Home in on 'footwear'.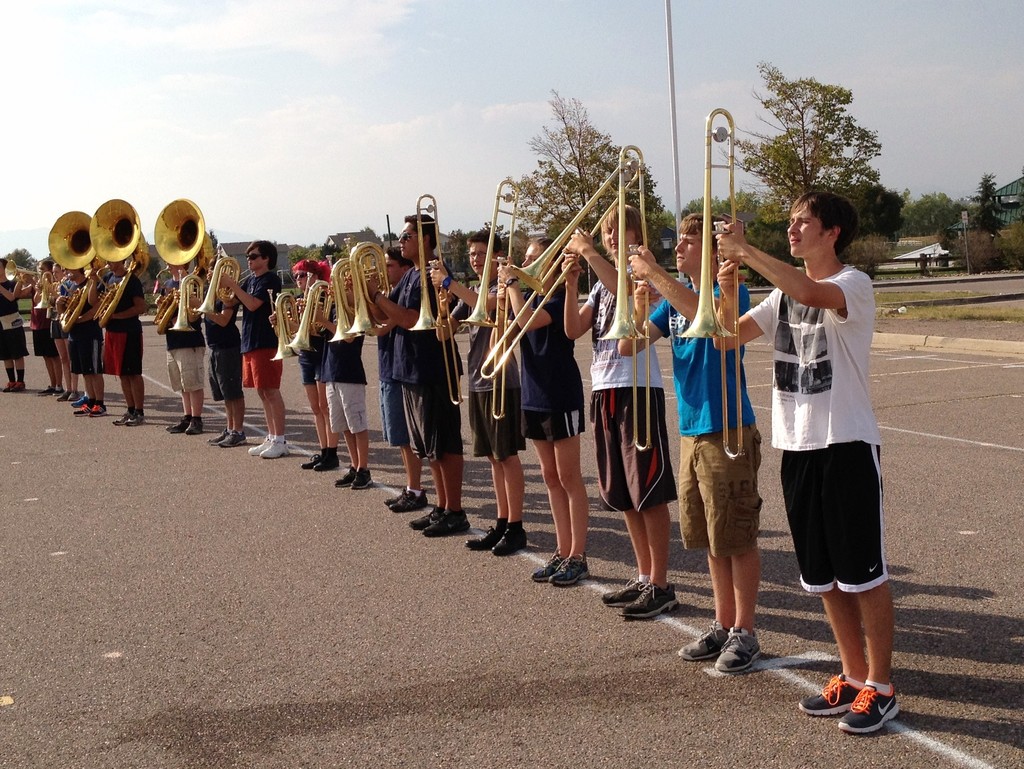
Homed in at 125, 412, 142, 427.
